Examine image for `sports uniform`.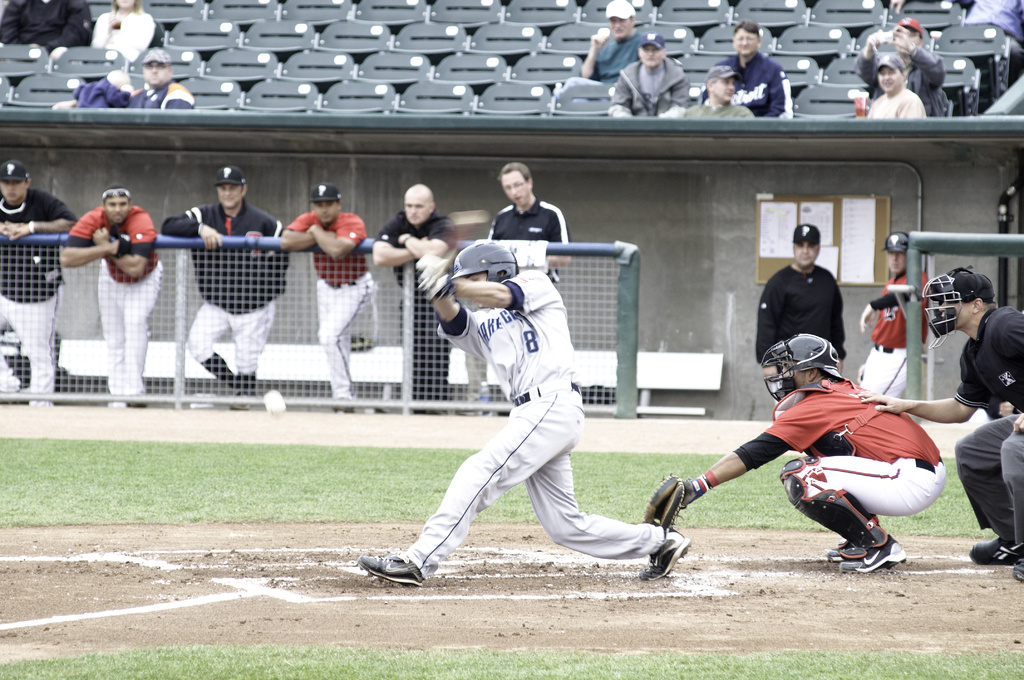
Examination result: detection(644, 335, 948, 576).
